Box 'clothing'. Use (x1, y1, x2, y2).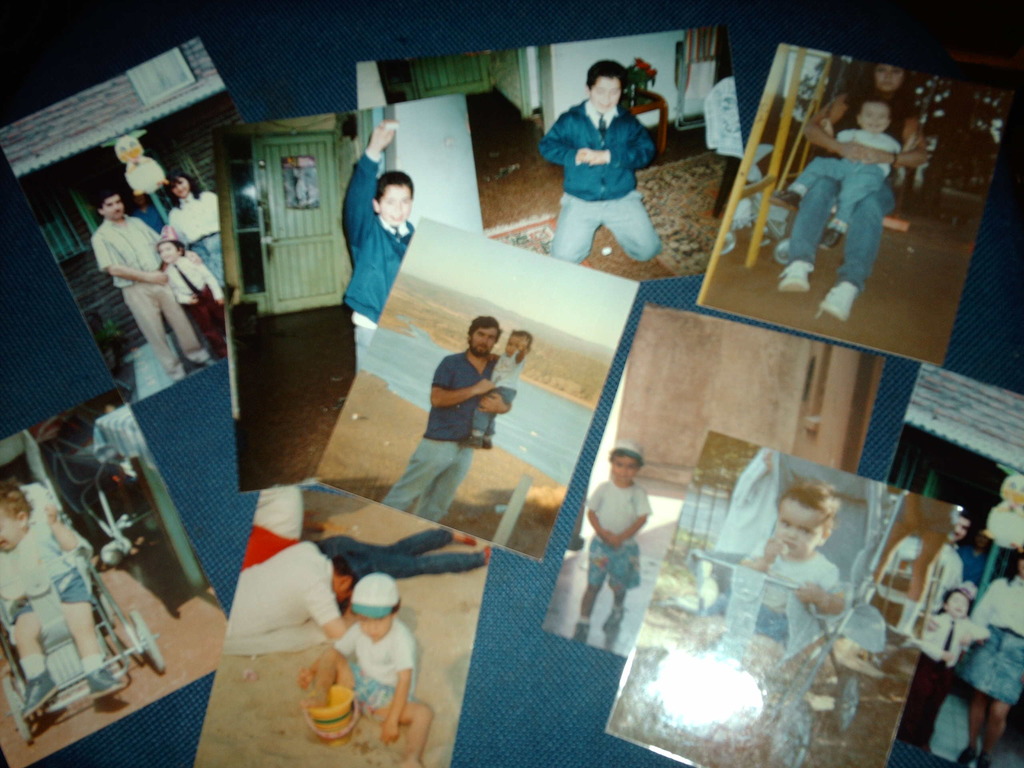
(475, 355, 523, 438).
